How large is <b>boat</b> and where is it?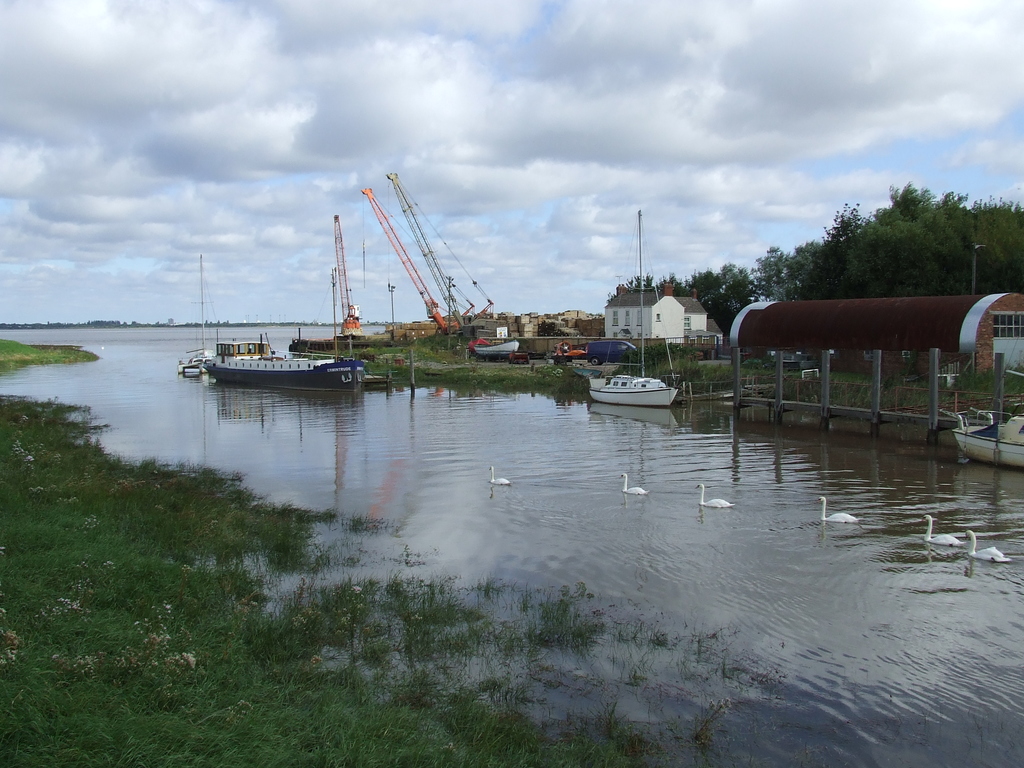
Bounding box: [x1=177, y1=350, x2=207, y2=378].
